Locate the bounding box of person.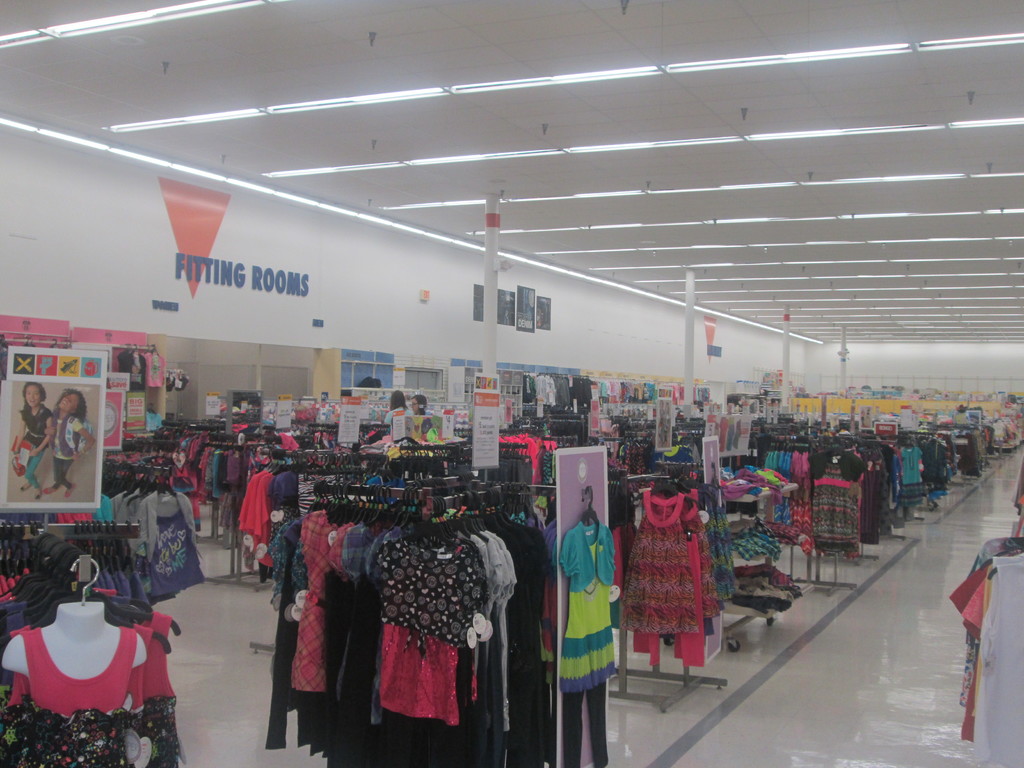
Bounding box: bbox=[409, 392, 428, 413].
